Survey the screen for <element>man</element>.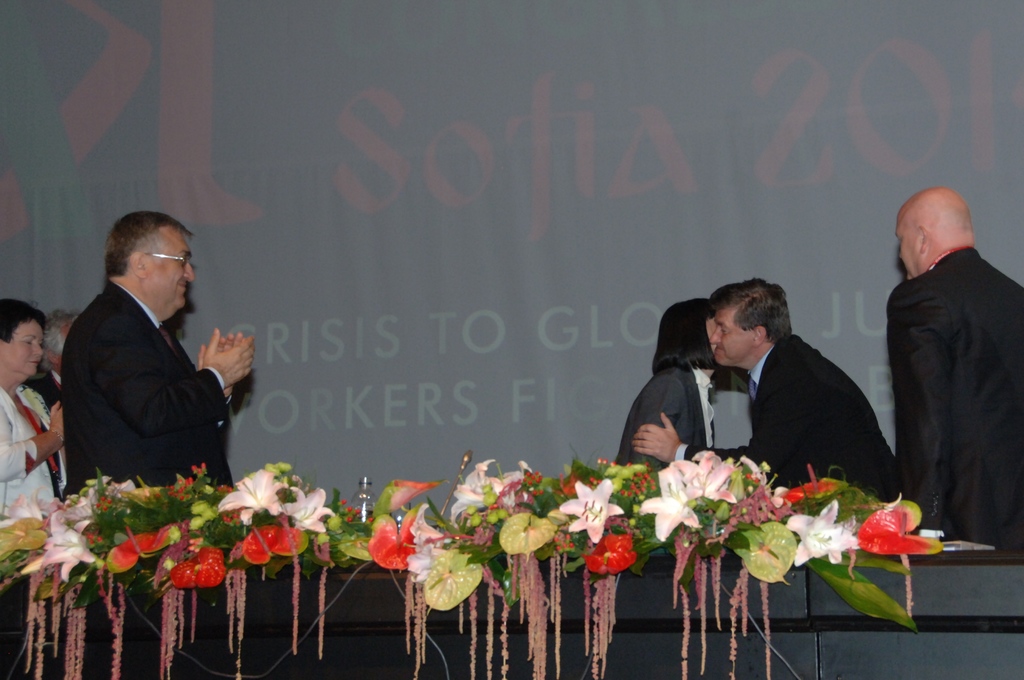
Survey found: {"left": 630, "top": 278, "right": 898, "bottom": 498}.
